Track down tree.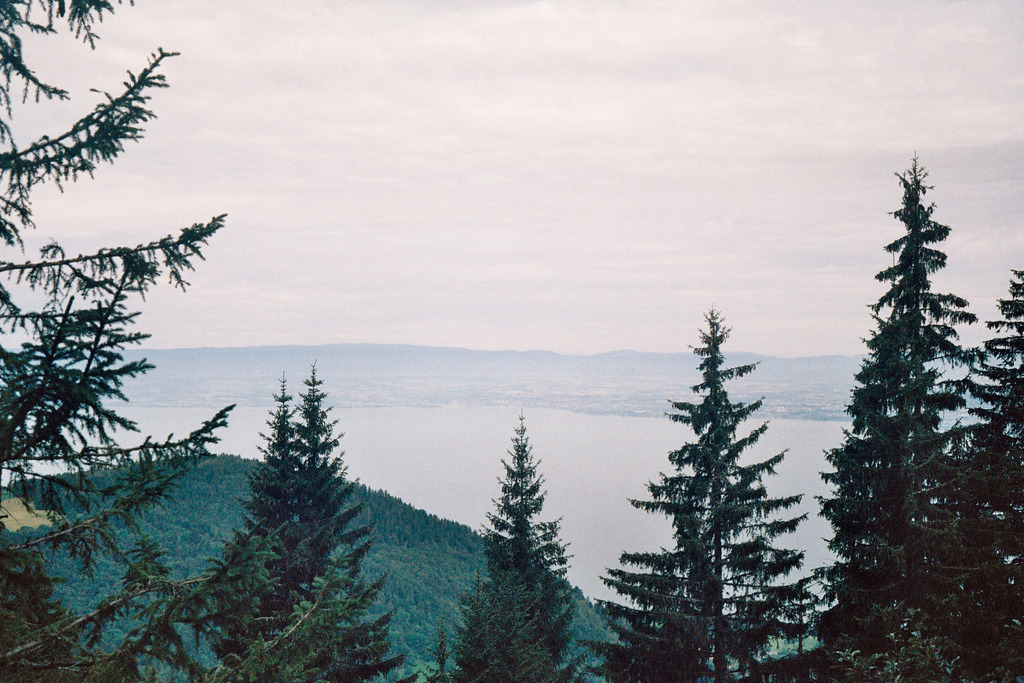
Tracked to <region>577, 307, 820, 682</region>.
